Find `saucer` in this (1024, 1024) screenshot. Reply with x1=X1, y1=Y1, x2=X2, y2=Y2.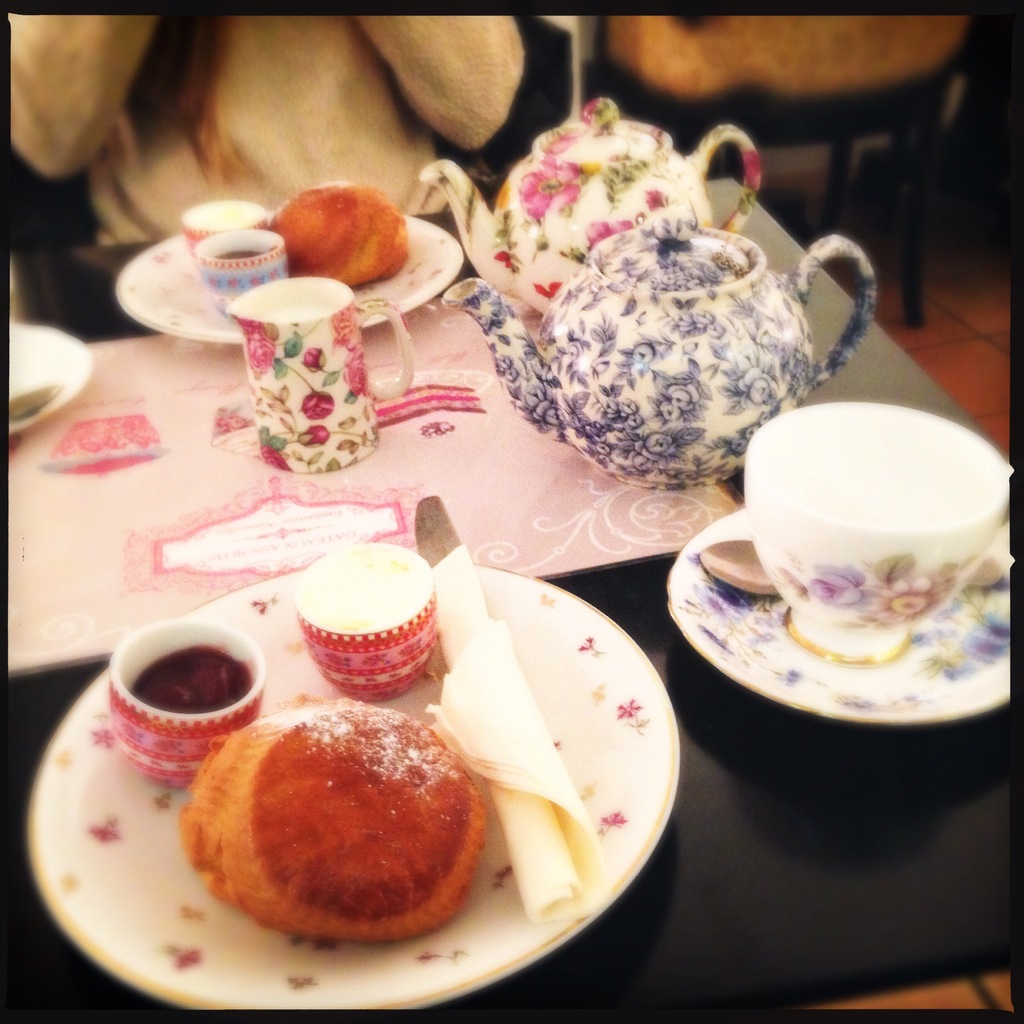
x1=12, y1=321, x2=92, y2=438.
